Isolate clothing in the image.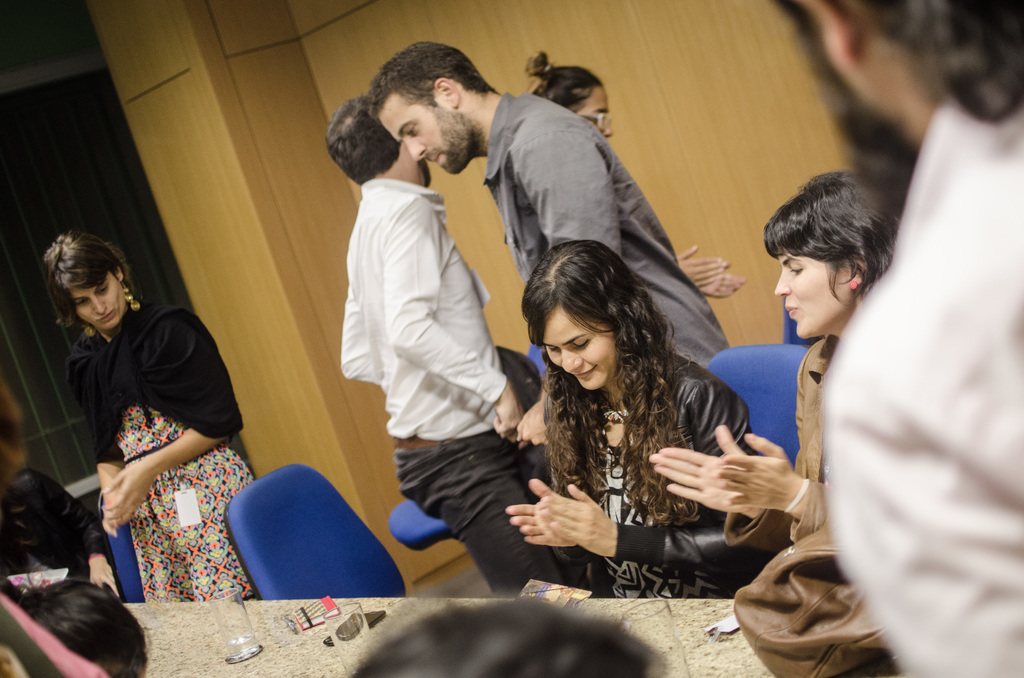
Isolated region: pyautogui.locateOnScreen(330, 102, 538, 577).
